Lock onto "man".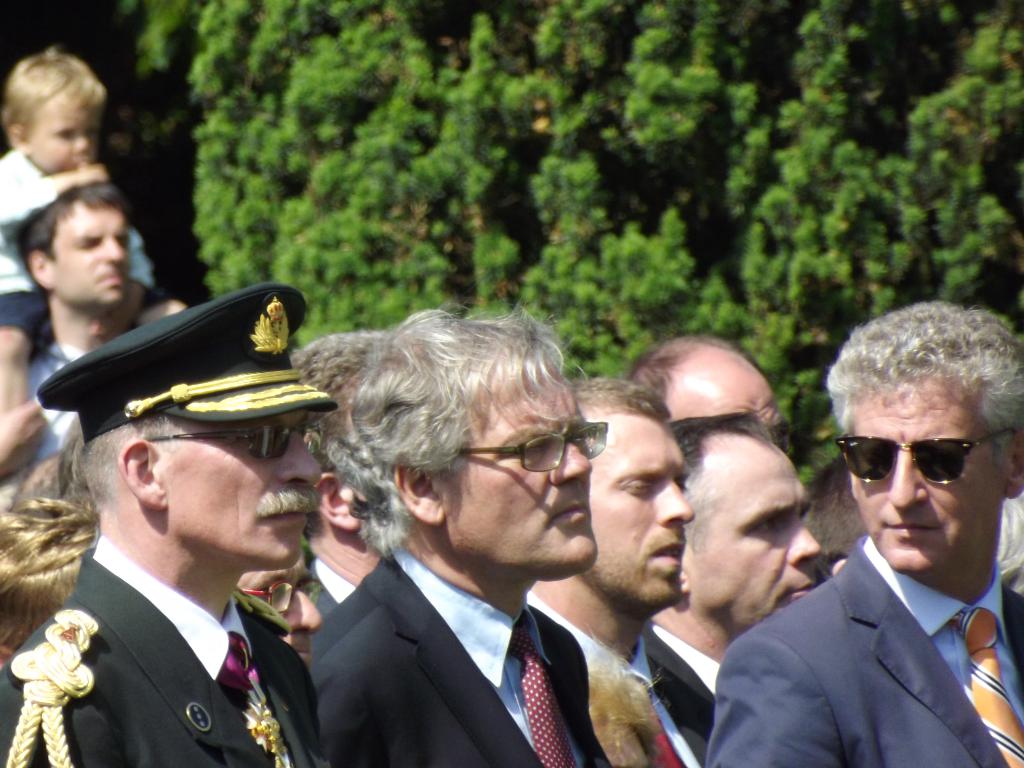
Locked: region(527, 378, 716, 767).
